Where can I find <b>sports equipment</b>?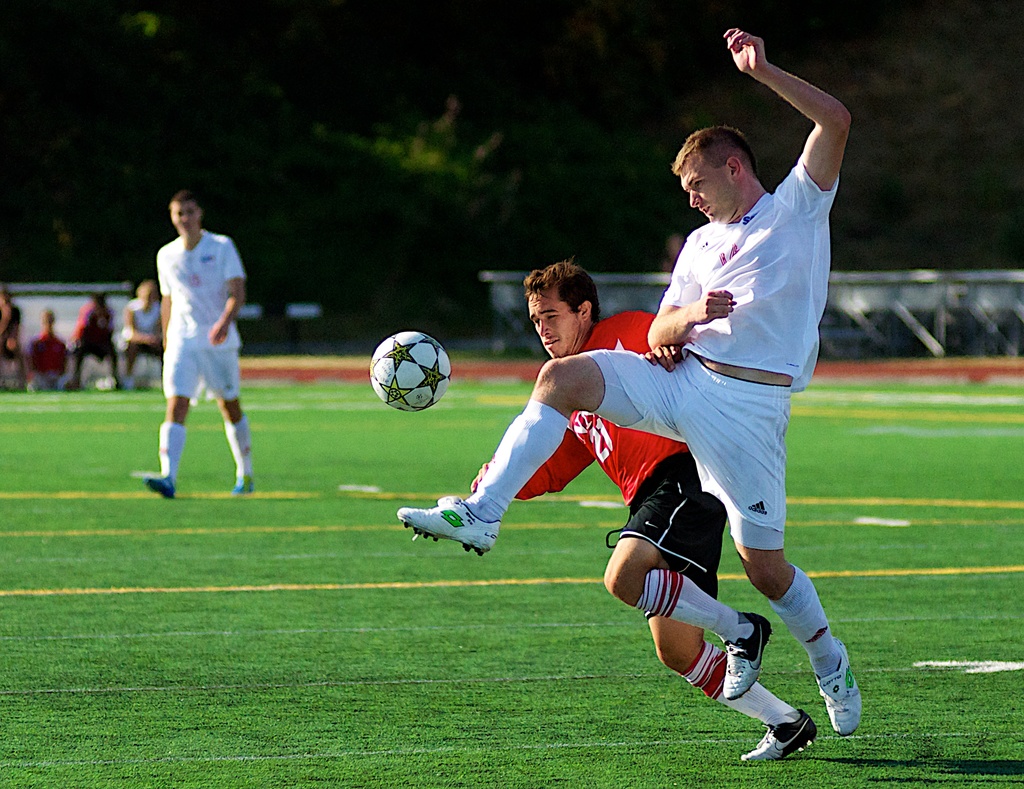
You can find it at 369:330:452:413.
